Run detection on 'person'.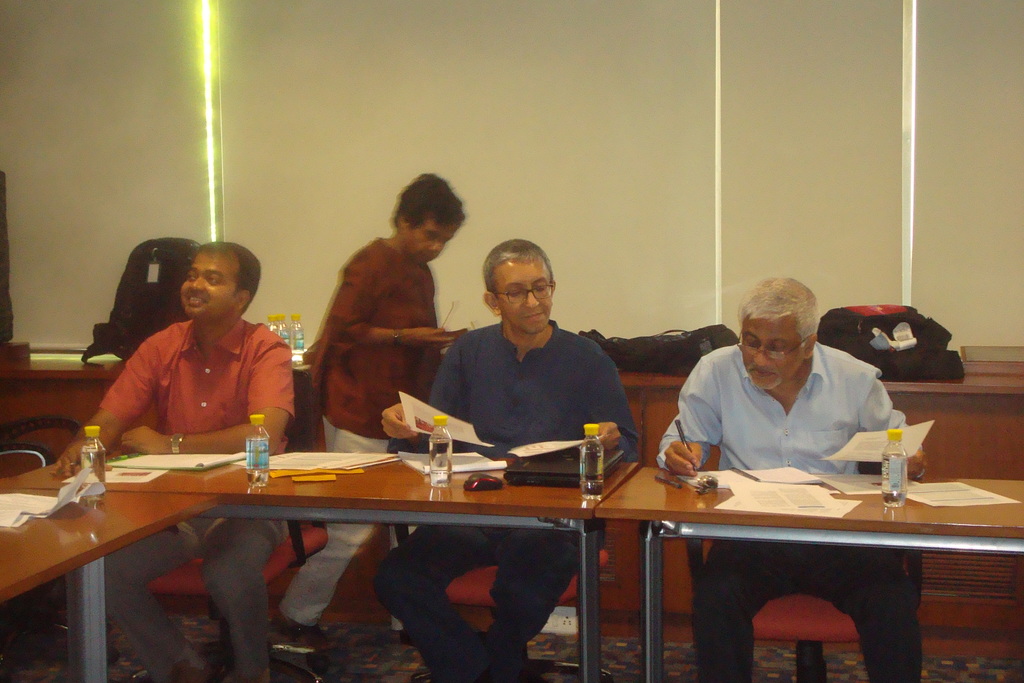
Result: (271, 172, 474, 654).
